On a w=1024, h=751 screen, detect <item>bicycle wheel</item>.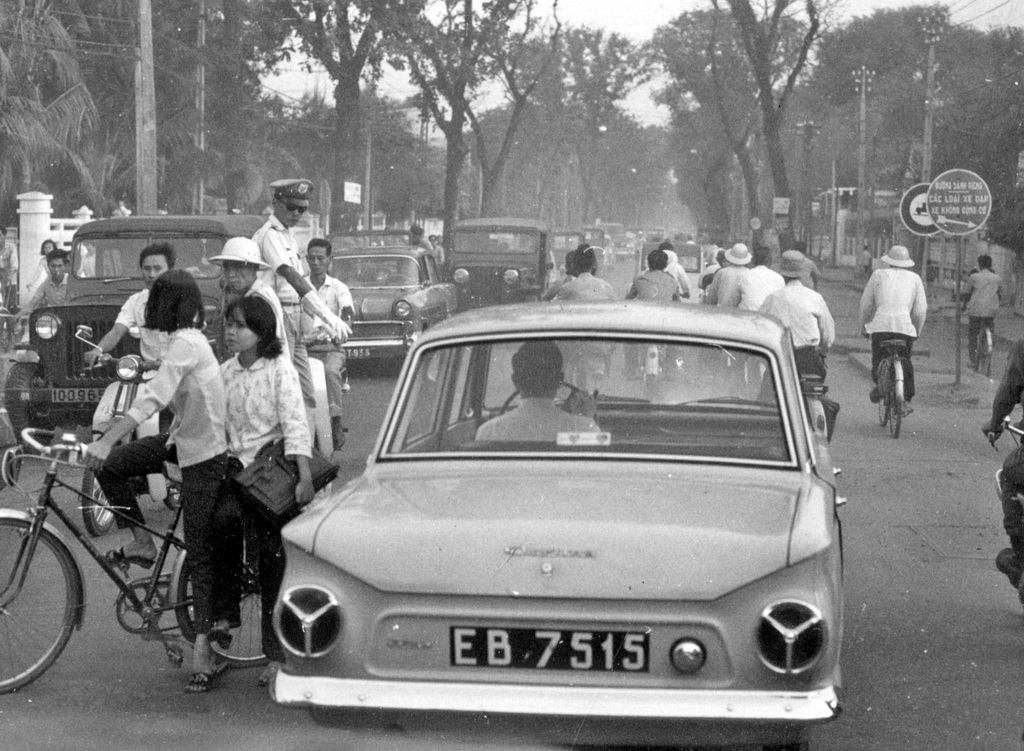
rect(0, 507, 83, 697).
